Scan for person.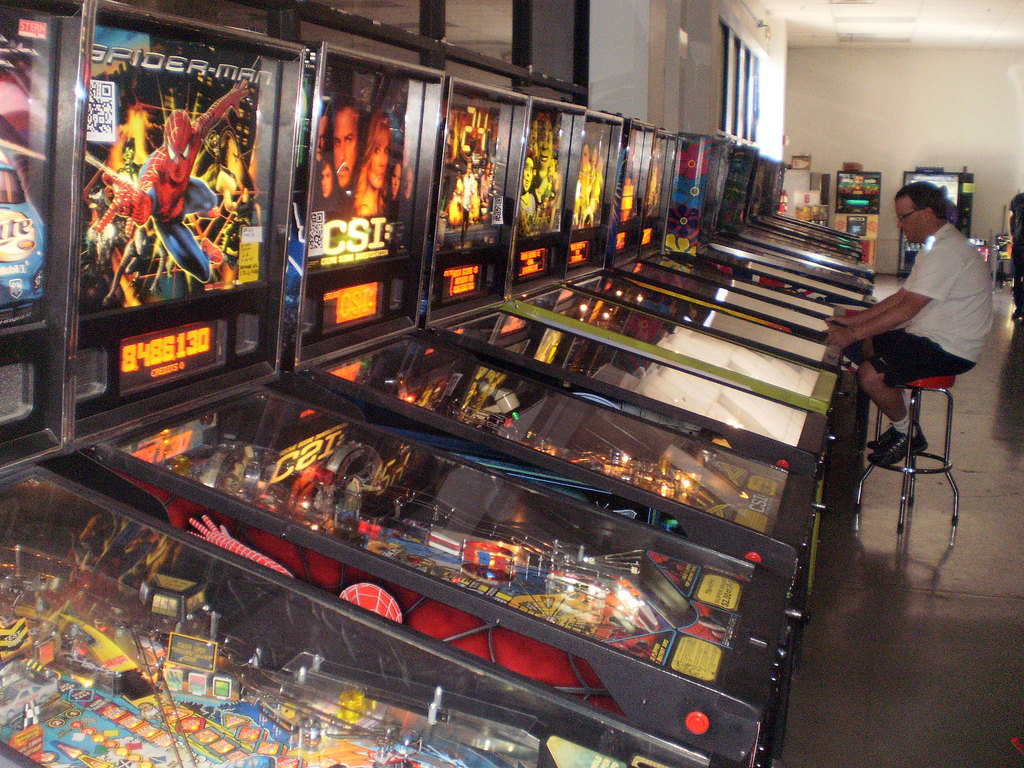
Scan result: region(480, 162, 493, 212).
